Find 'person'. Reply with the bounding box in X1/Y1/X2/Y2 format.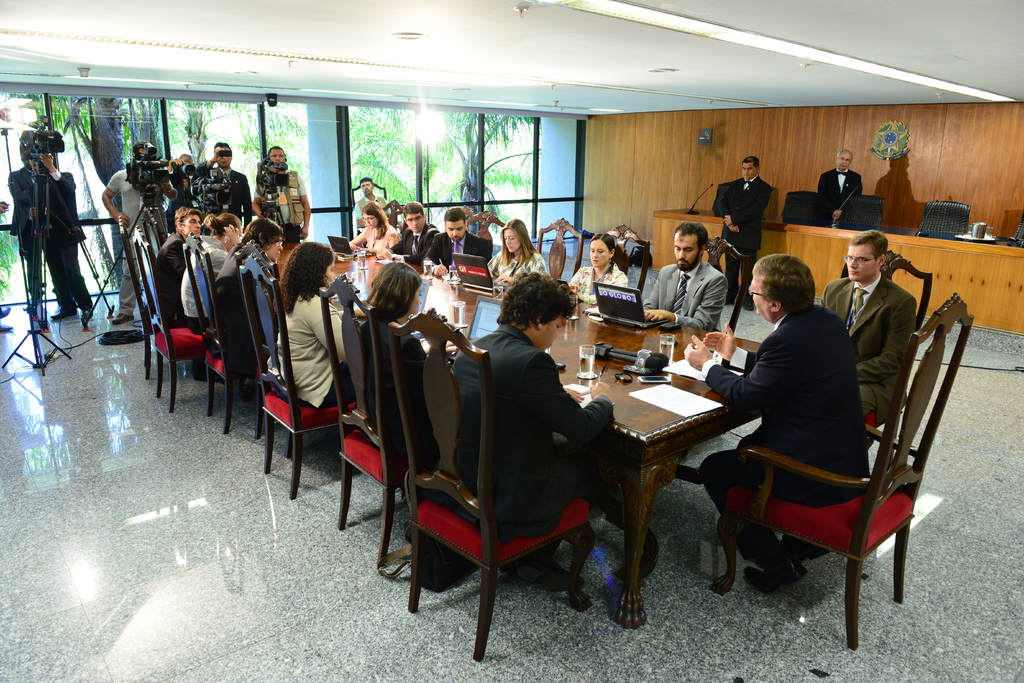
187/140/255/226.
